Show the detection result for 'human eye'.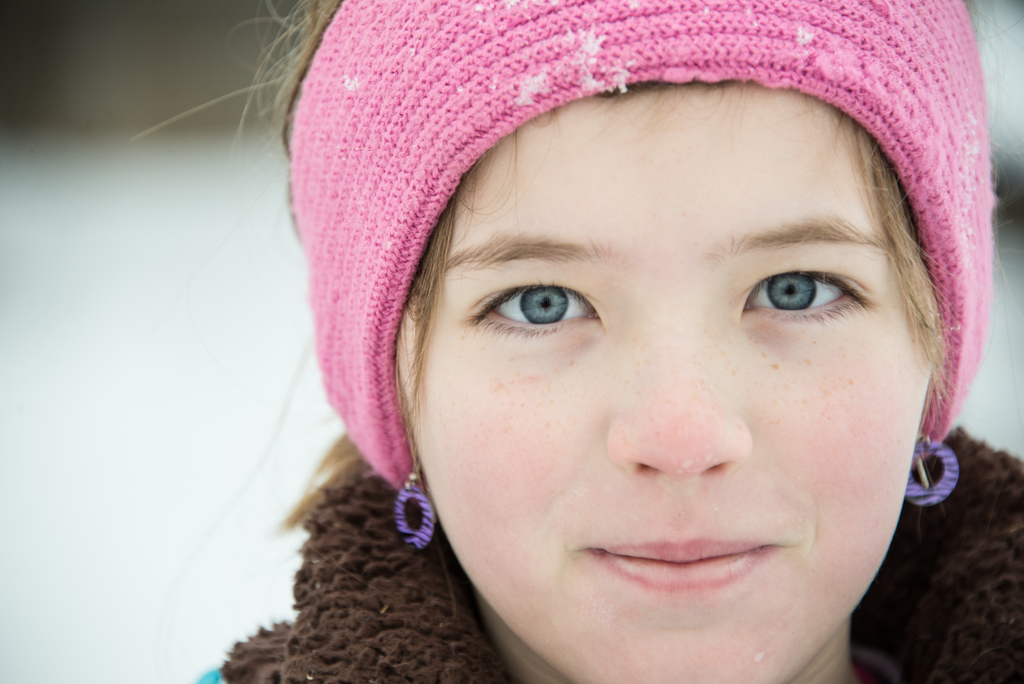
{"left": 732, "top": 254, "right": 876, "bottom": 324}.
